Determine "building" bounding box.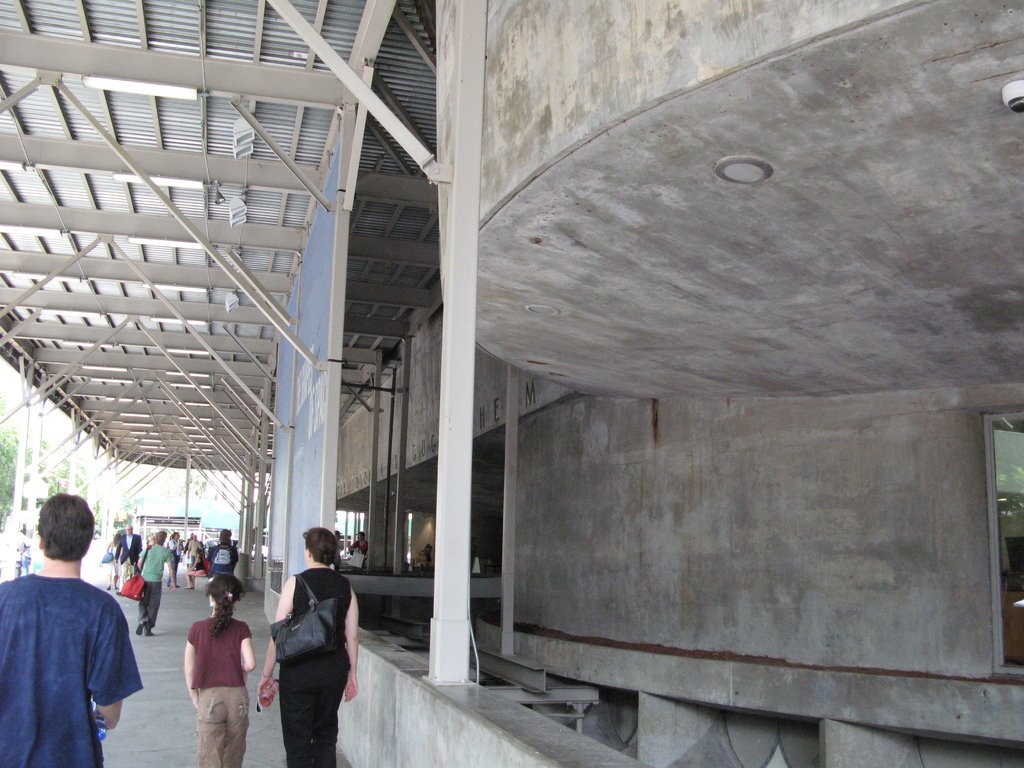
Determined: (left=0, top=0, right=1023, bottom=767).
